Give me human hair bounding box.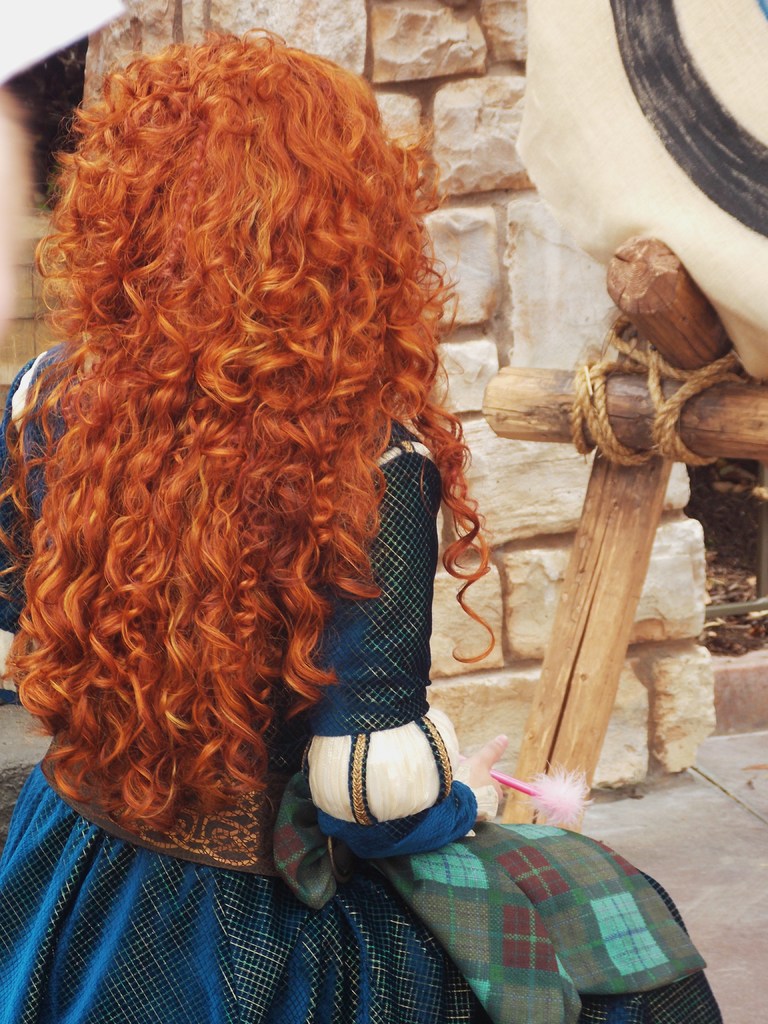
{"left": 13, "top": 42, "right": 476, "bottom": 860}.
